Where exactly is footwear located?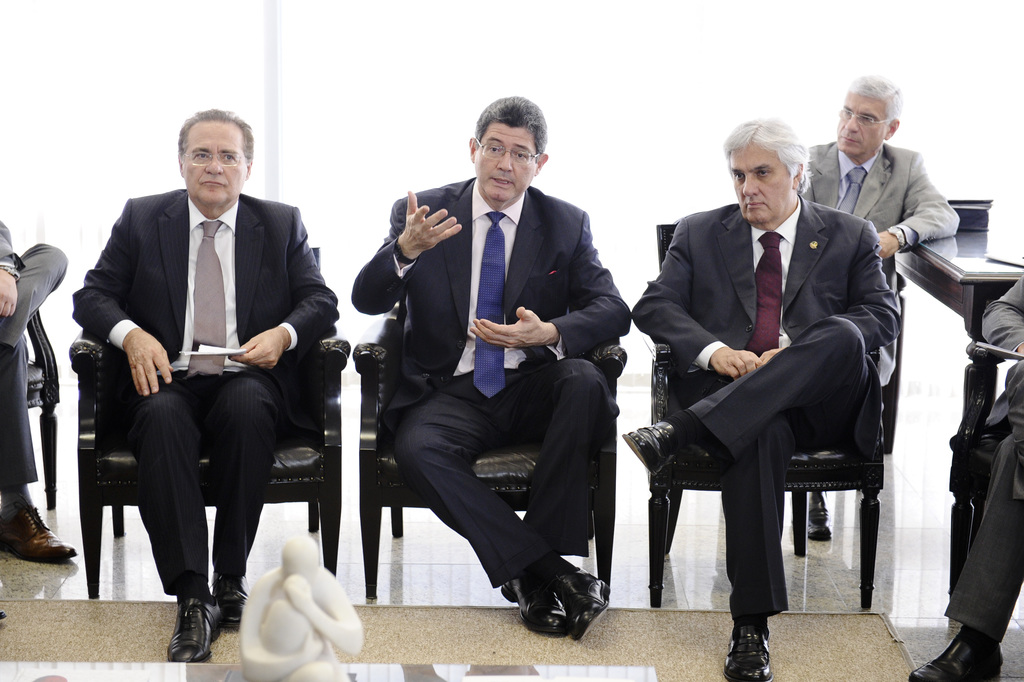
Its bounding box is crop(498, 576, 572, 640).
